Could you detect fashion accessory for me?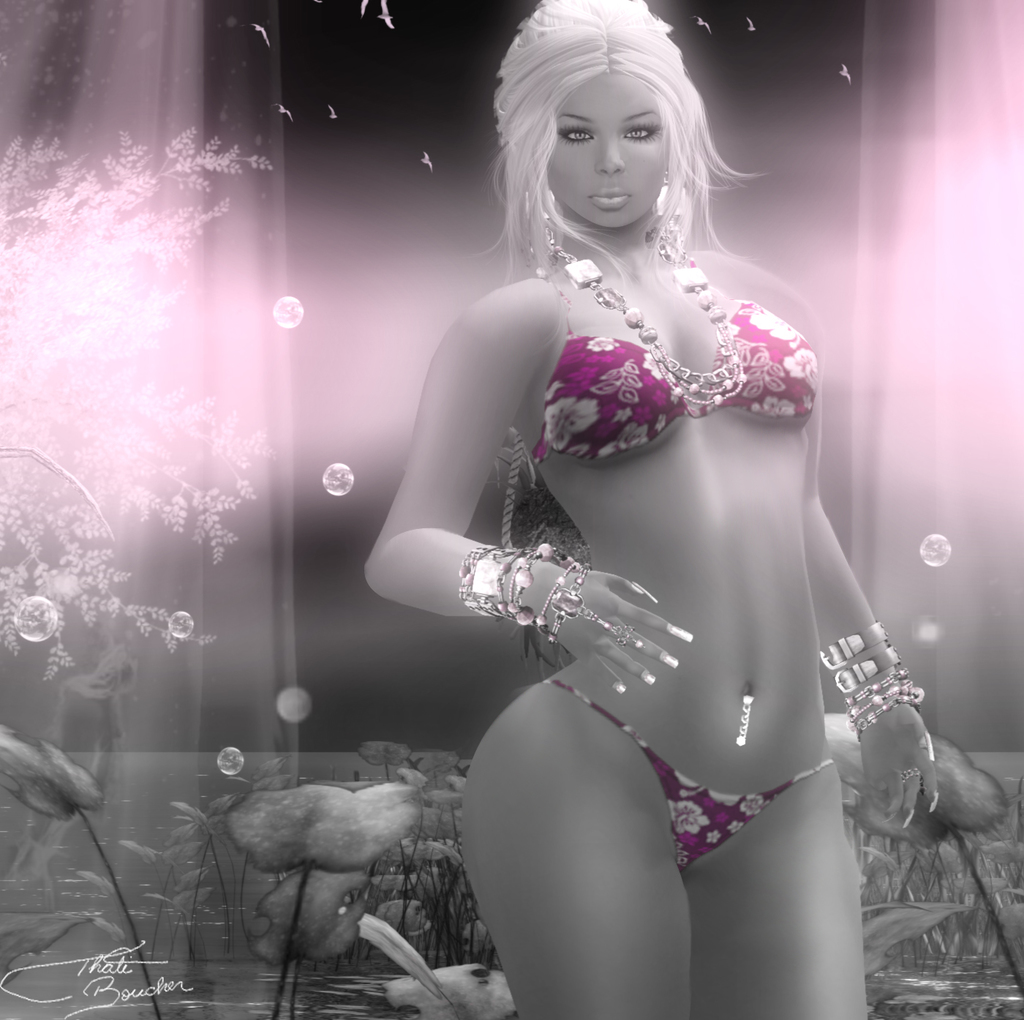
Detection result: (x1=535, y1=237, x2=747, y2=405).
